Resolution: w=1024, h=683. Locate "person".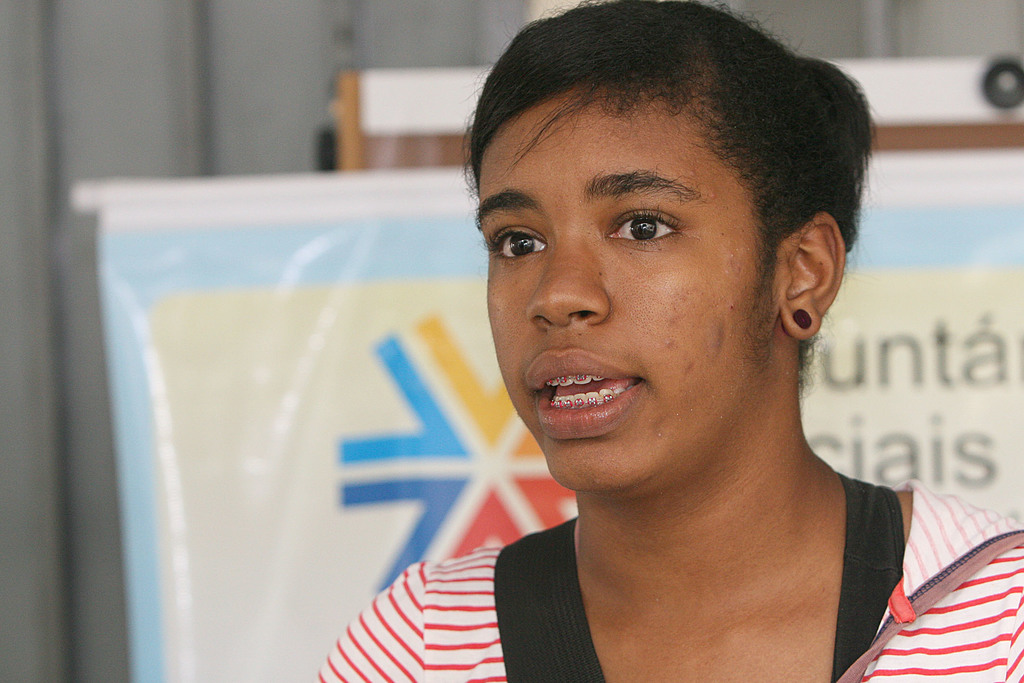
Rect(301, 29, 973, 682).
